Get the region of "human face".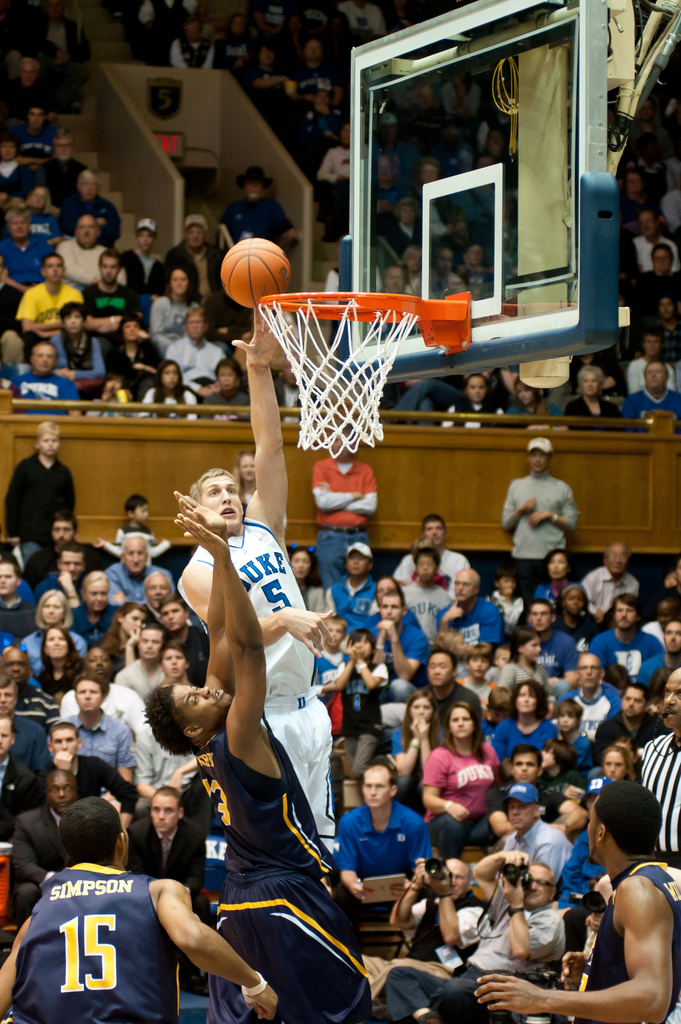
[373, 577, 394, 594].
